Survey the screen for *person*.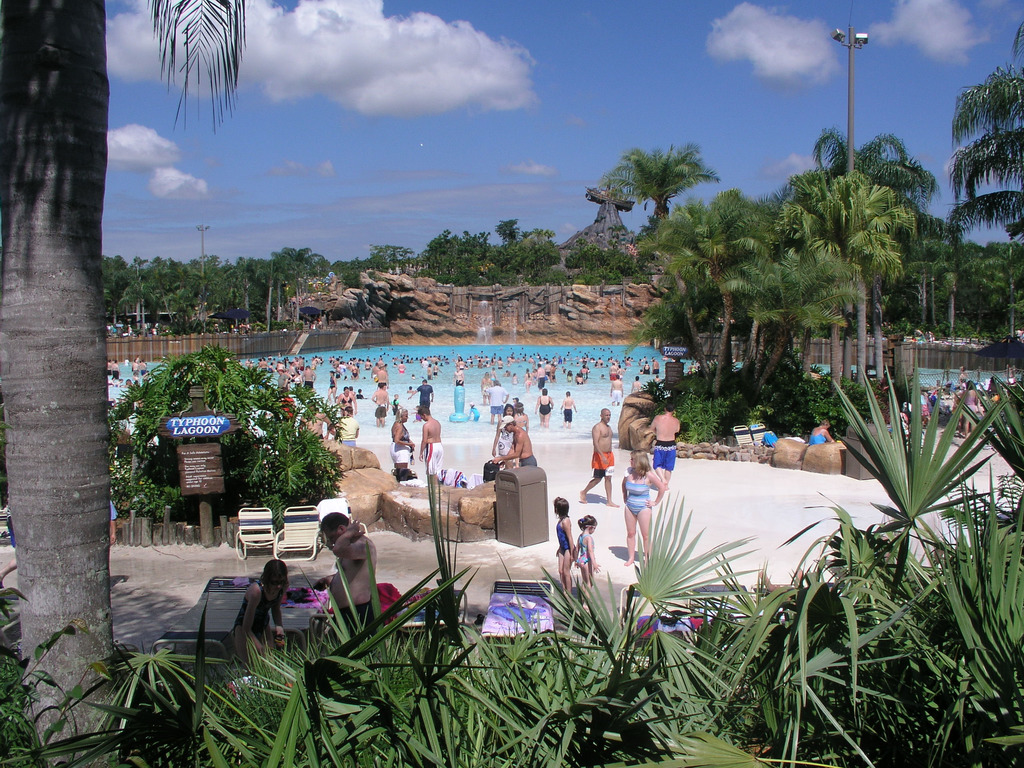
Survey found: [131, 369, 140, 379].
